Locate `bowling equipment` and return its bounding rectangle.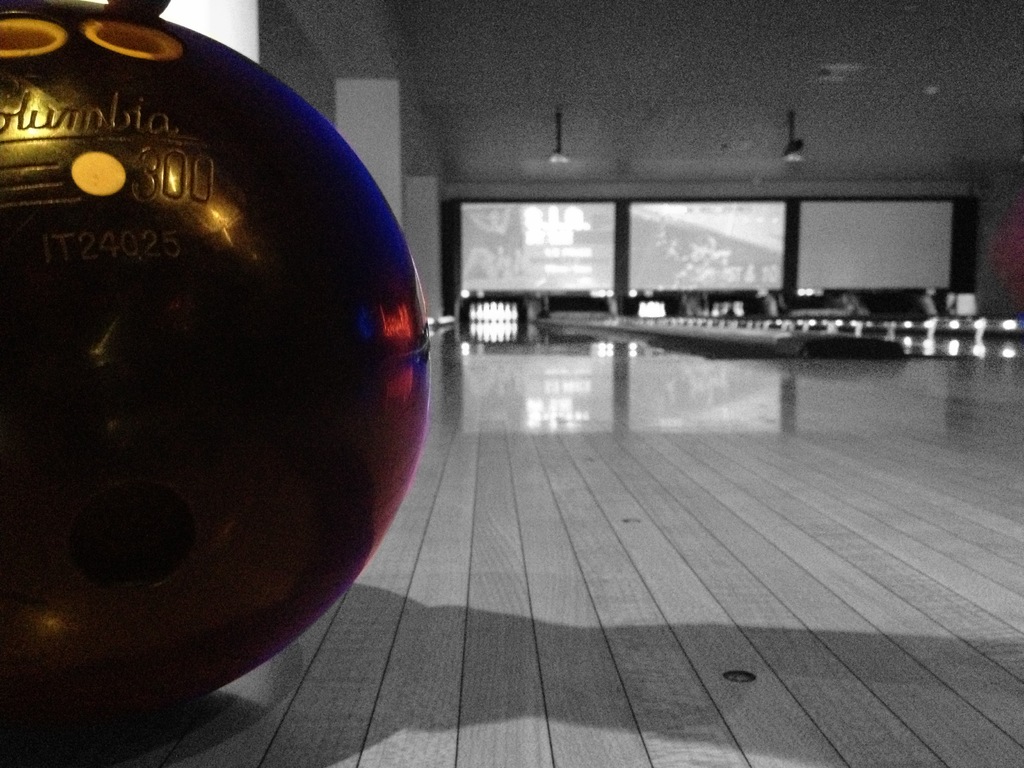
locate(0, 0, 436, 730).
